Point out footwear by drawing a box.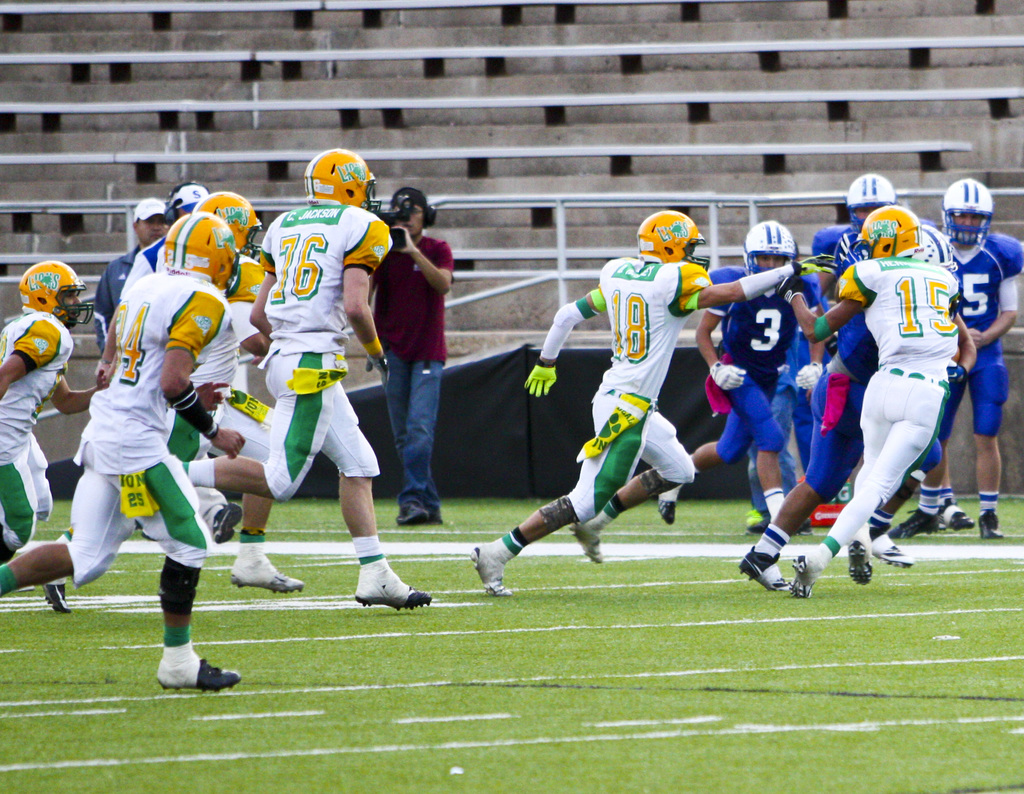
[x1=355, y1=568, x2=433, y2=609].
